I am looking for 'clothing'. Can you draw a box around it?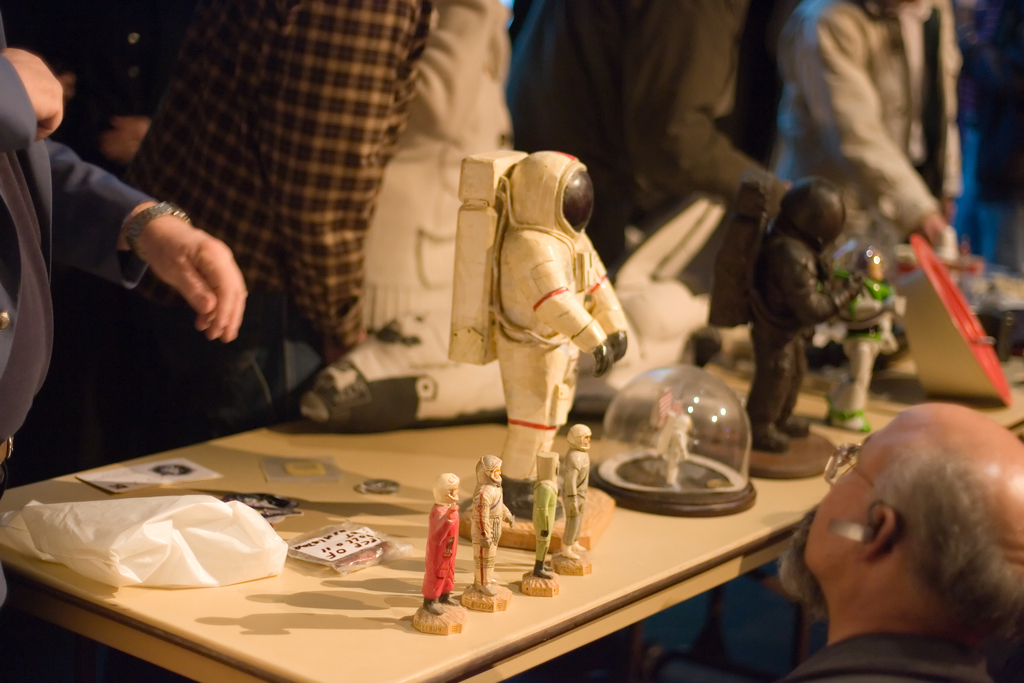
Sure, the bounding box is region(0, 56, 153, 478).
